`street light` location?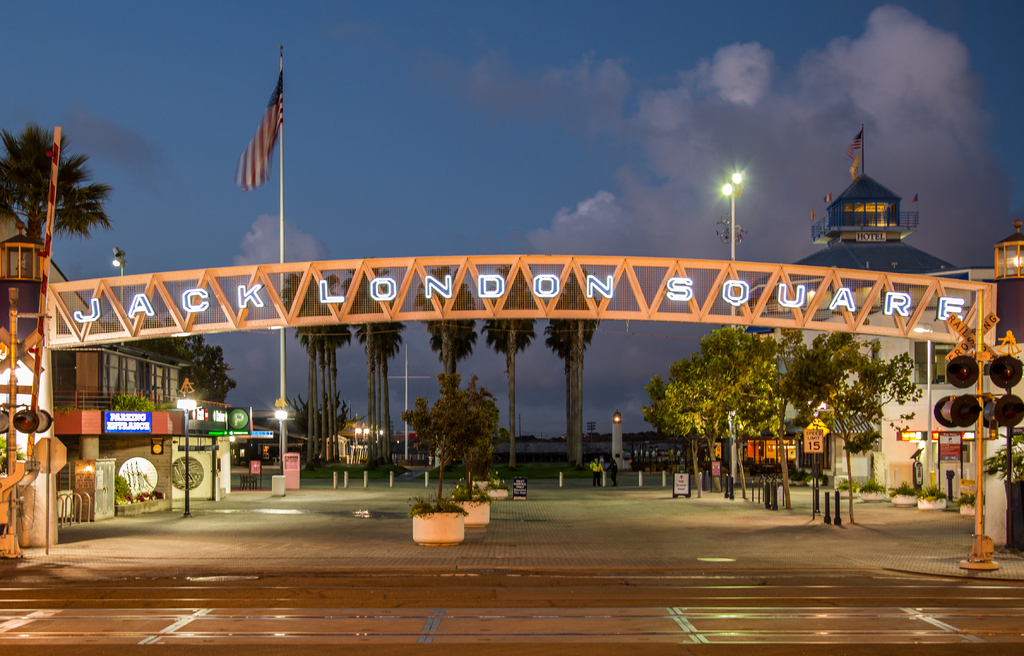
<bbox>0, 216, 60, 543</bbox>
